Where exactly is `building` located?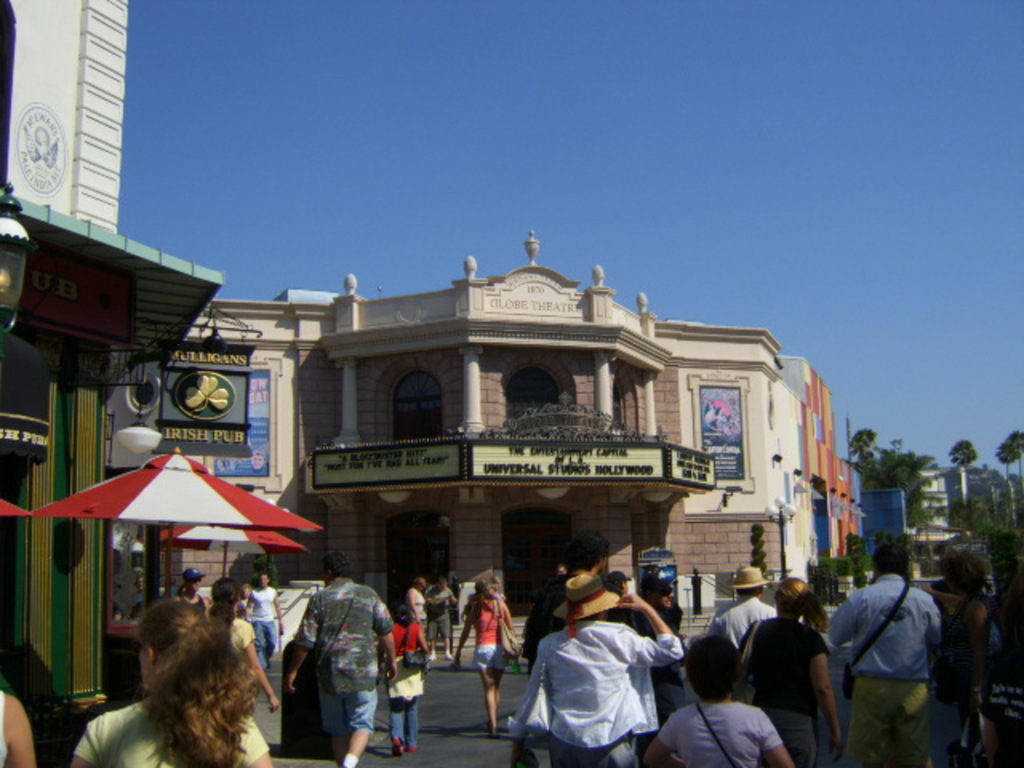
Its bounding box is crop(107, 226, 858, 666).
